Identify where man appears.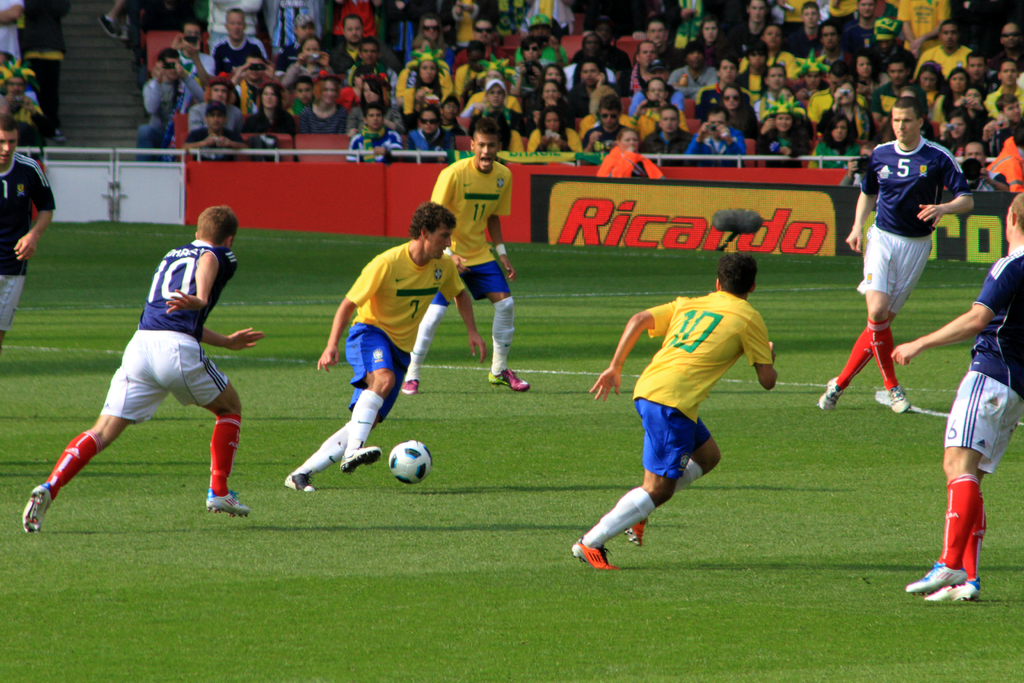
Appears at detection(0, 72, 49, 151).
